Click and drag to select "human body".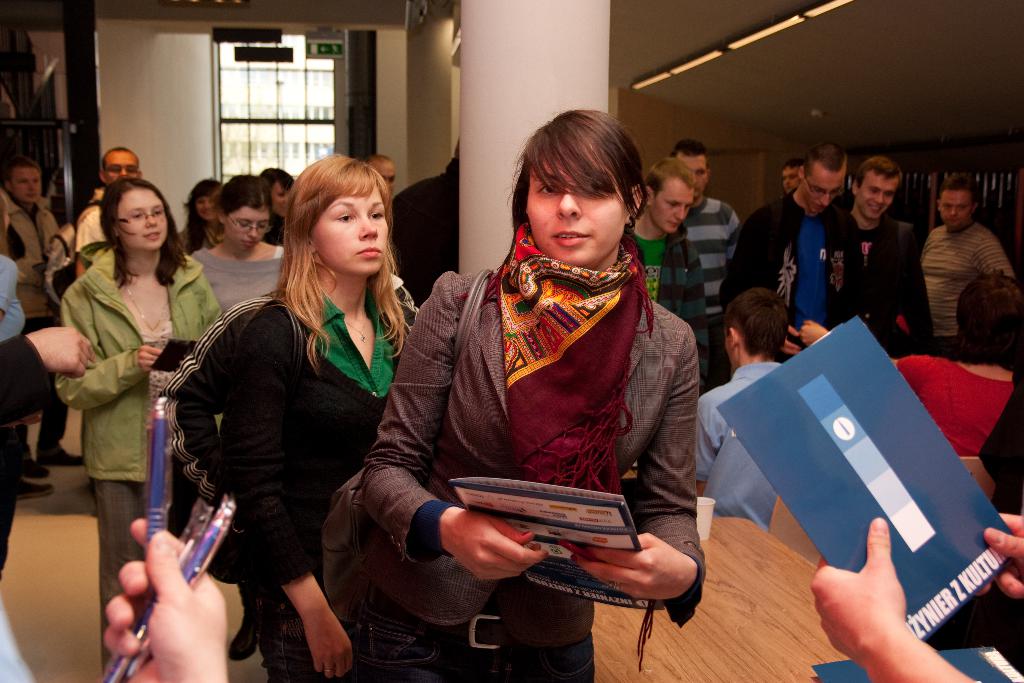
Selection: <bbox>671, 135, 744, 327</bbox>.
